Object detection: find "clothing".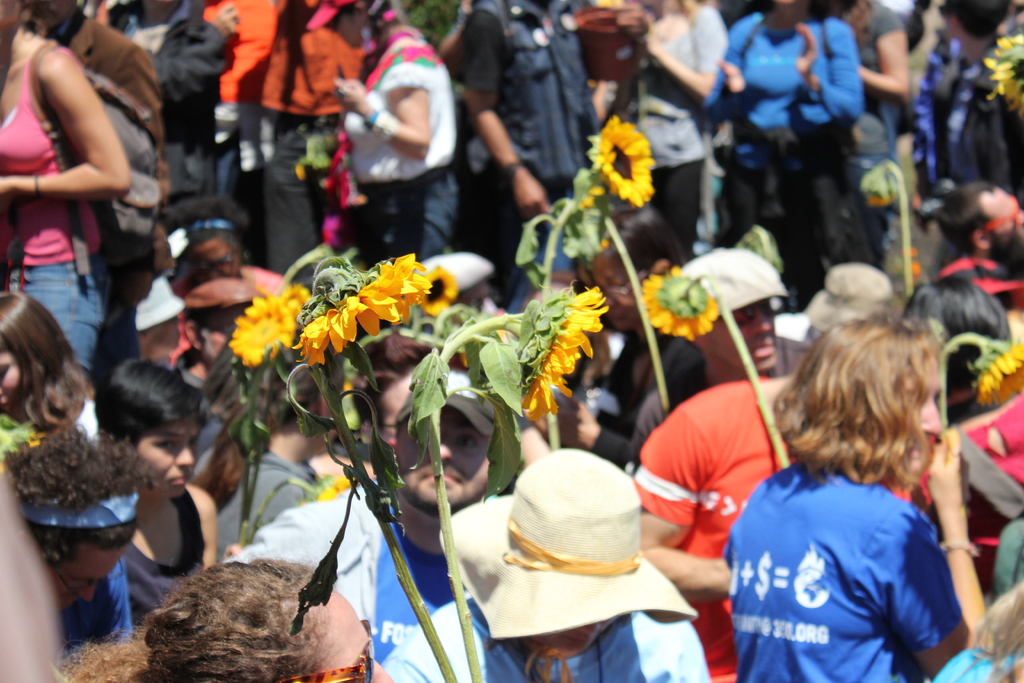
region(113, 494, 203, 628).
